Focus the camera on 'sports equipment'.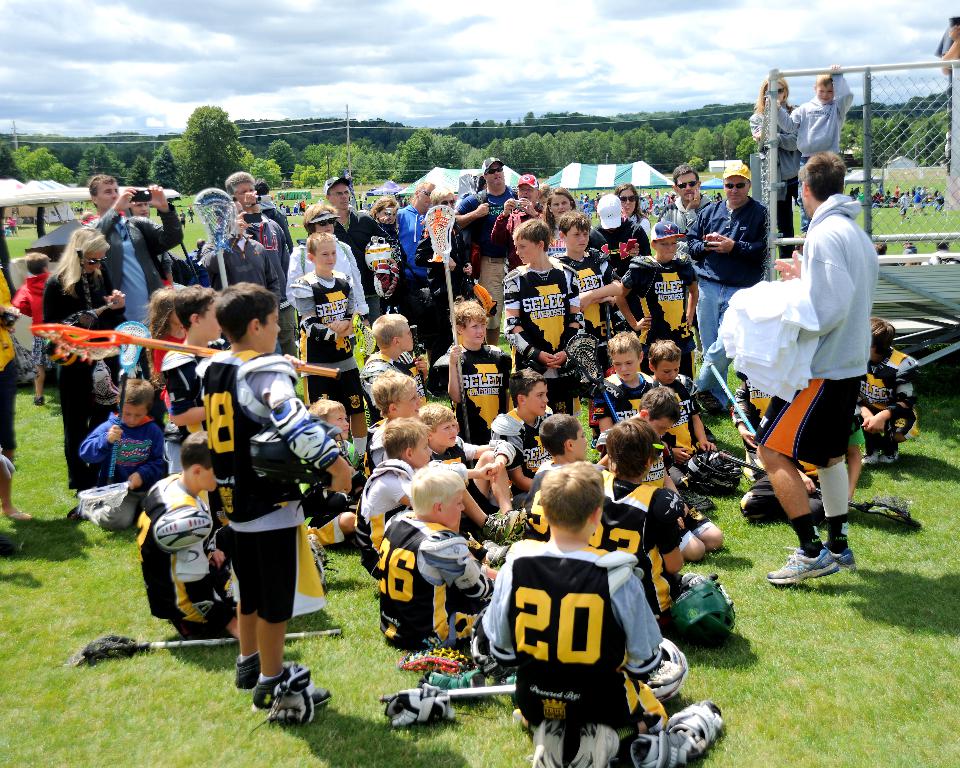
Focus region: detection(709, 360, 754, 440).
